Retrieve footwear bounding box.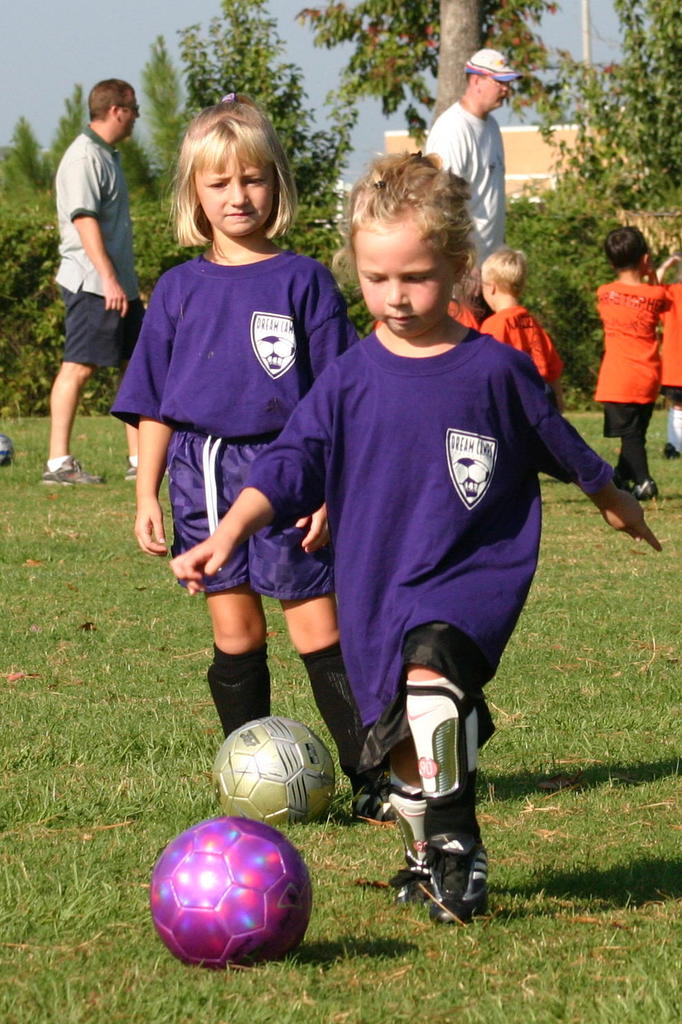
Bounding box: Rect(350, 772, 397, 827).
